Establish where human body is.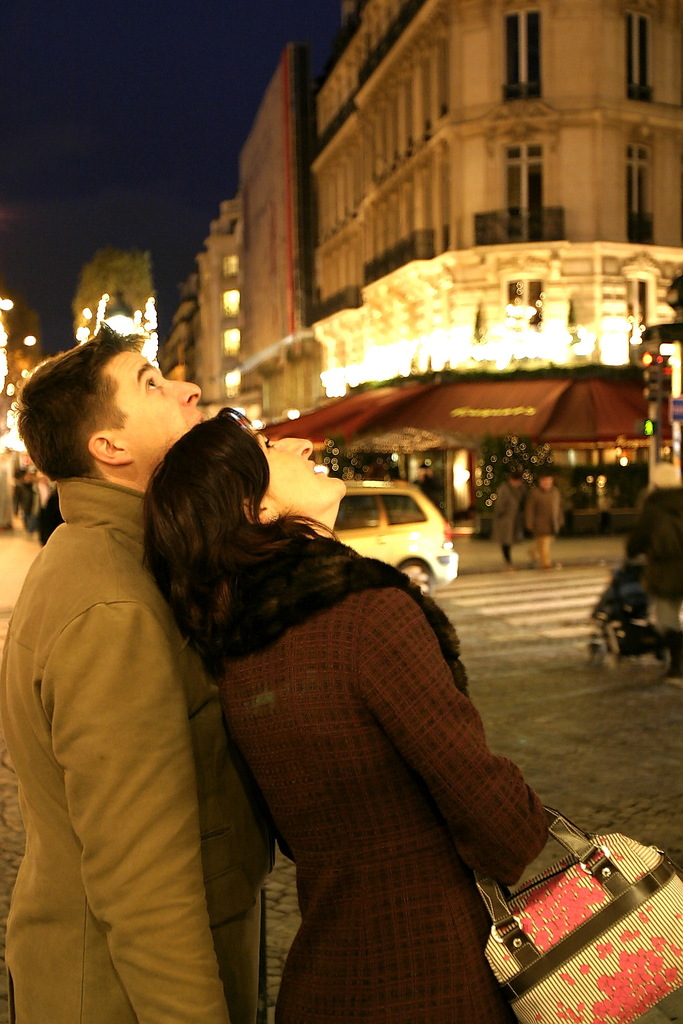
Established at region(527, 484, 564, 568).
